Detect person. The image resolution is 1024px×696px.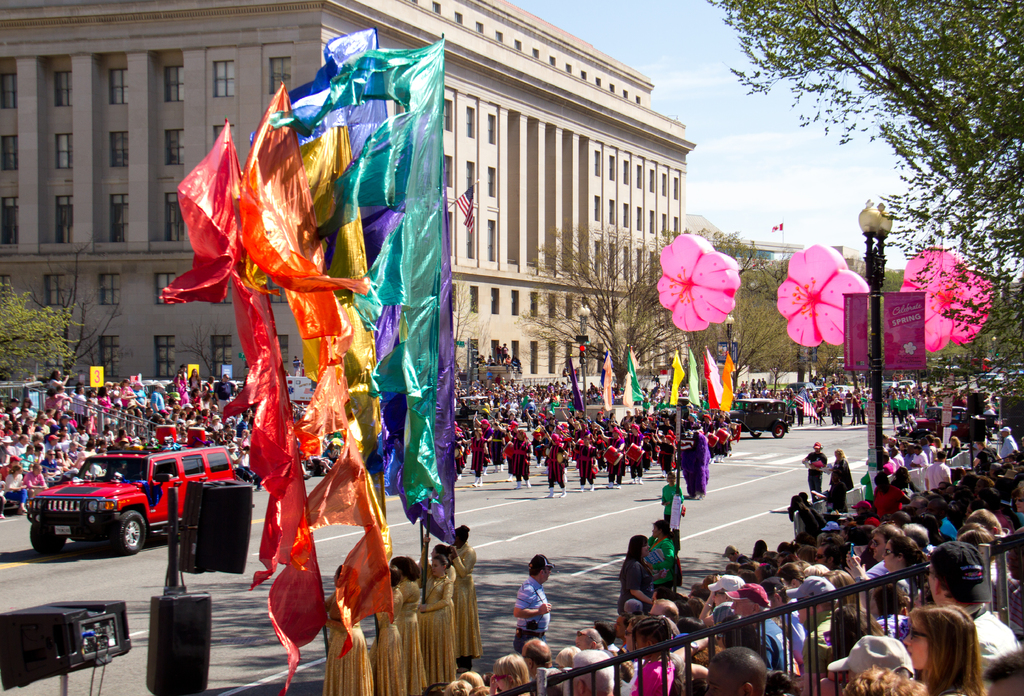
{"x1": 929, "y1": 483, "x2": 951, "y2": 504}.
